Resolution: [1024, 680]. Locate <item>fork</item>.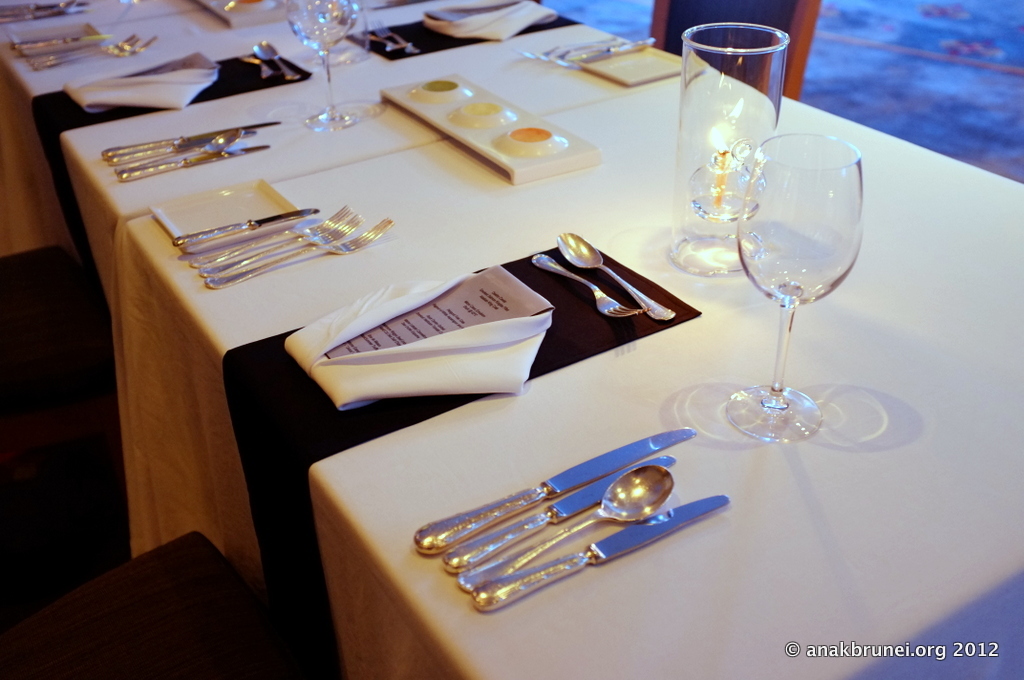
x1=517 y1=34 x2=614 y2=57.
